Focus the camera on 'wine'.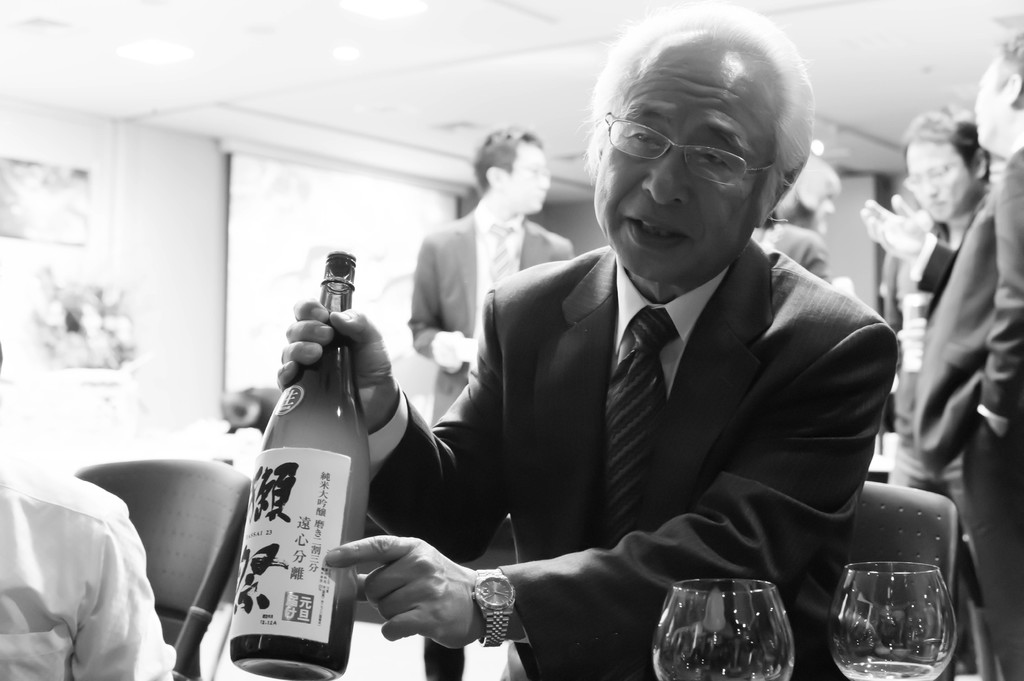
Focus region: <box>228,250,373,680</box>.
